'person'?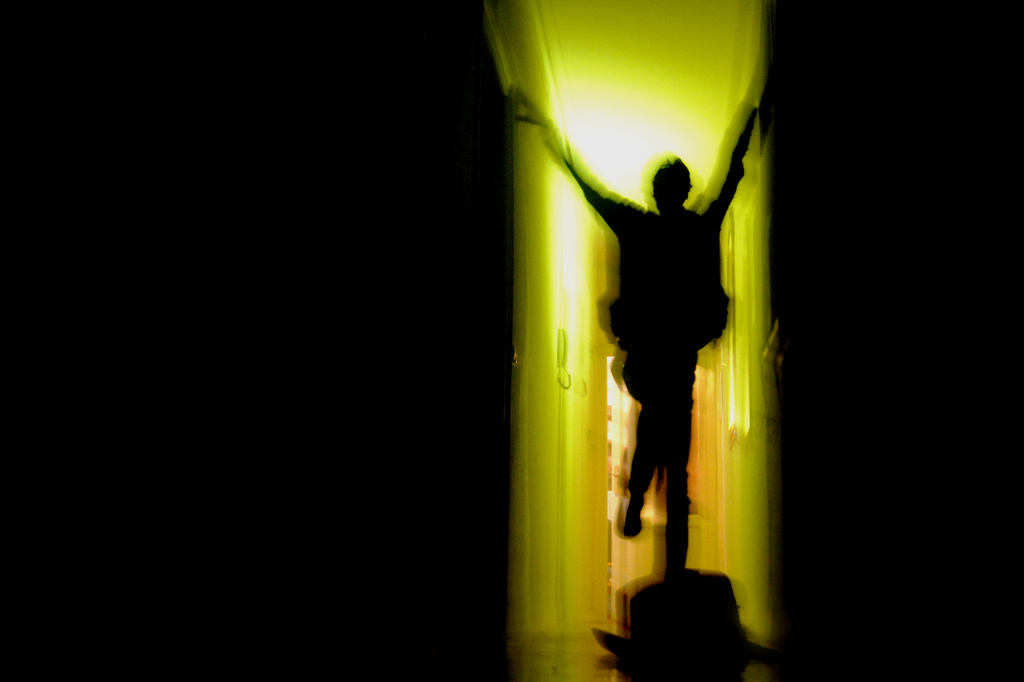
BBox(559, 104, 778, 594)
